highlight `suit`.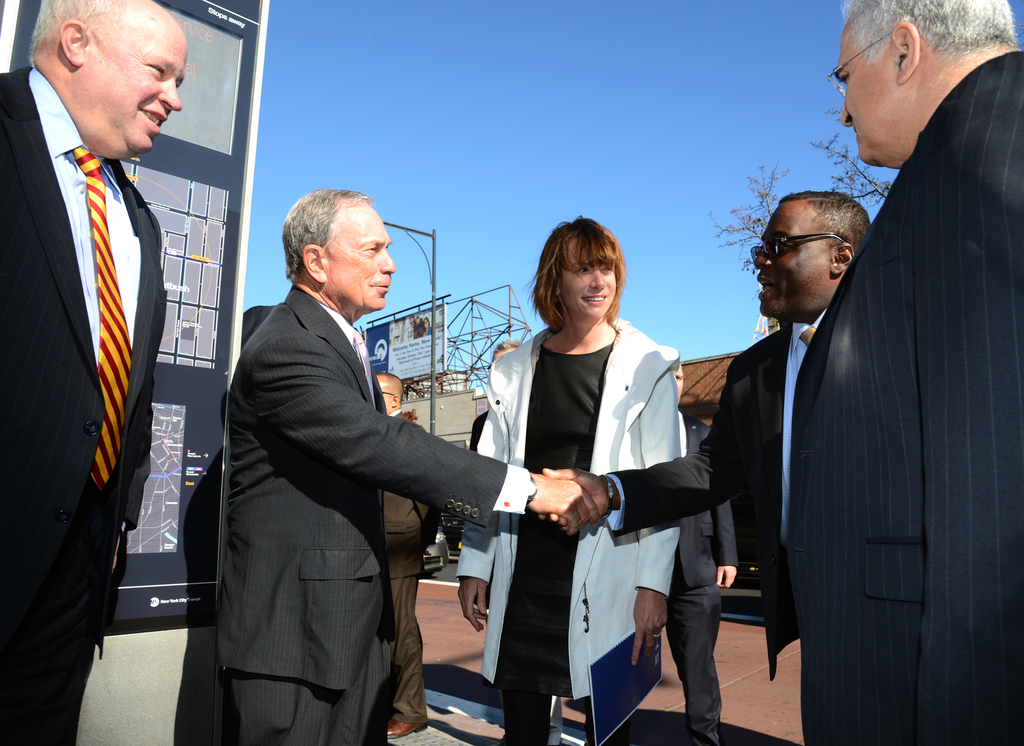
Highlighted region: x1=0 y1=65 x2=170 y2=745.
